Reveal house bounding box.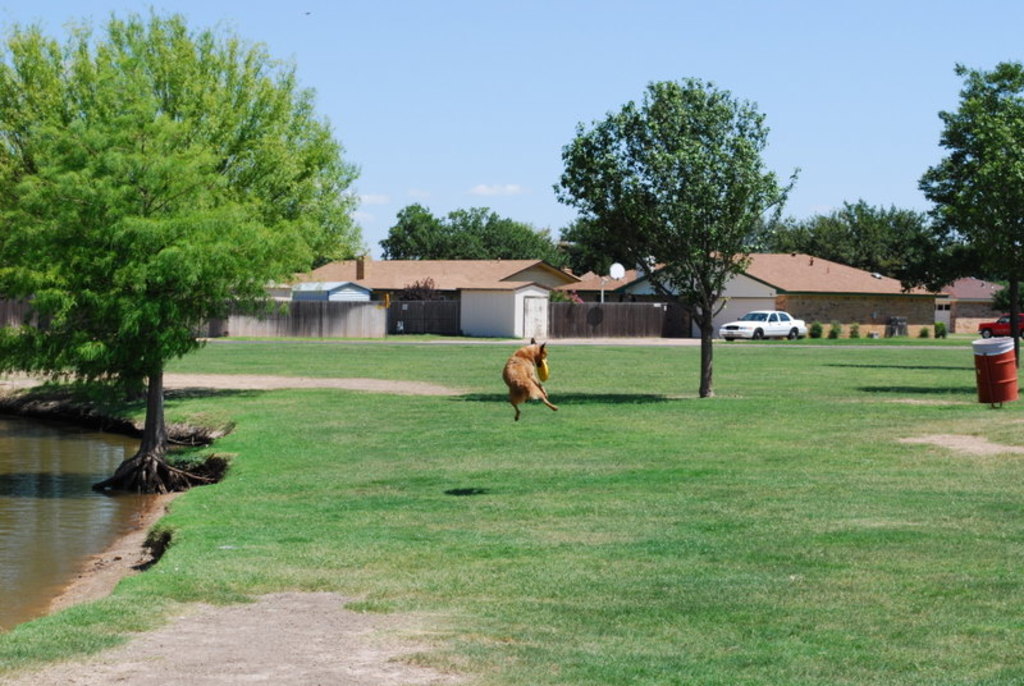
Revealed: bbox(558, 267, 636, 343).
